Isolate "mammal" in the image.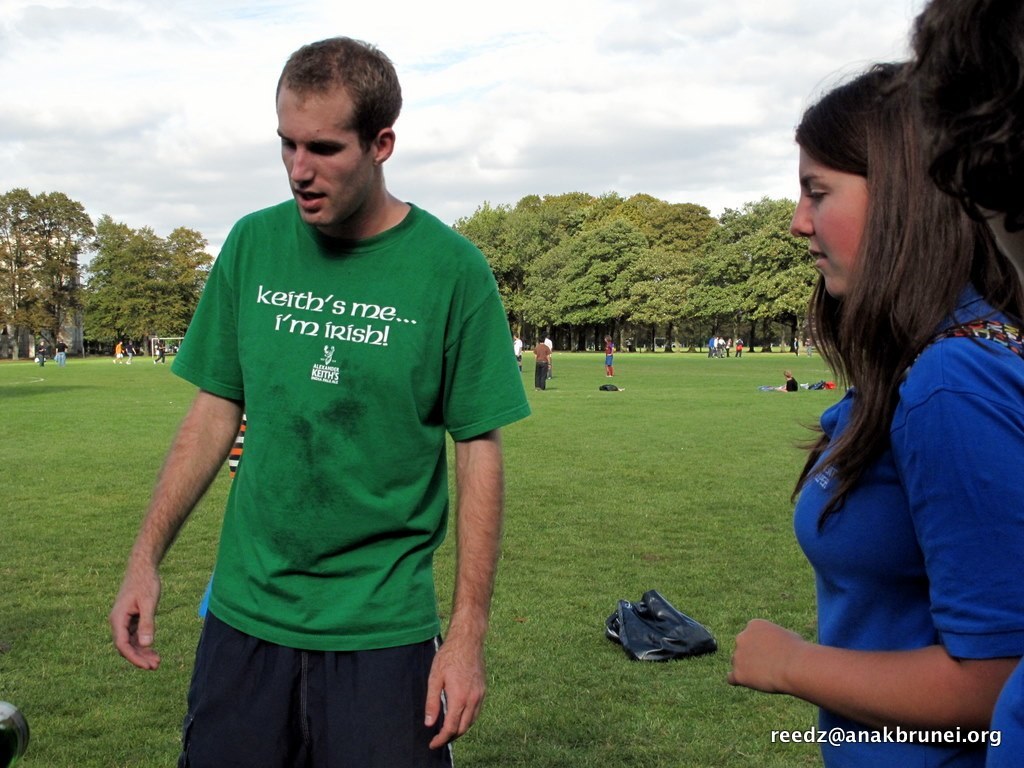
Isolated region: 538 333 553 389.
